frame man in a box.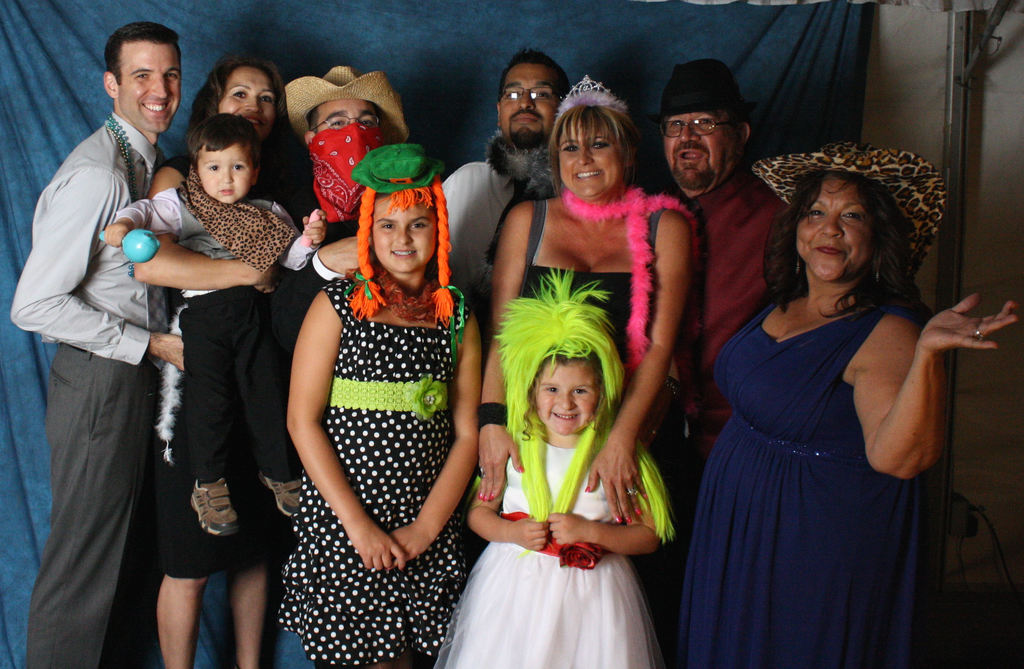
(x1=24, y1=24, x2=184, y2=668).
